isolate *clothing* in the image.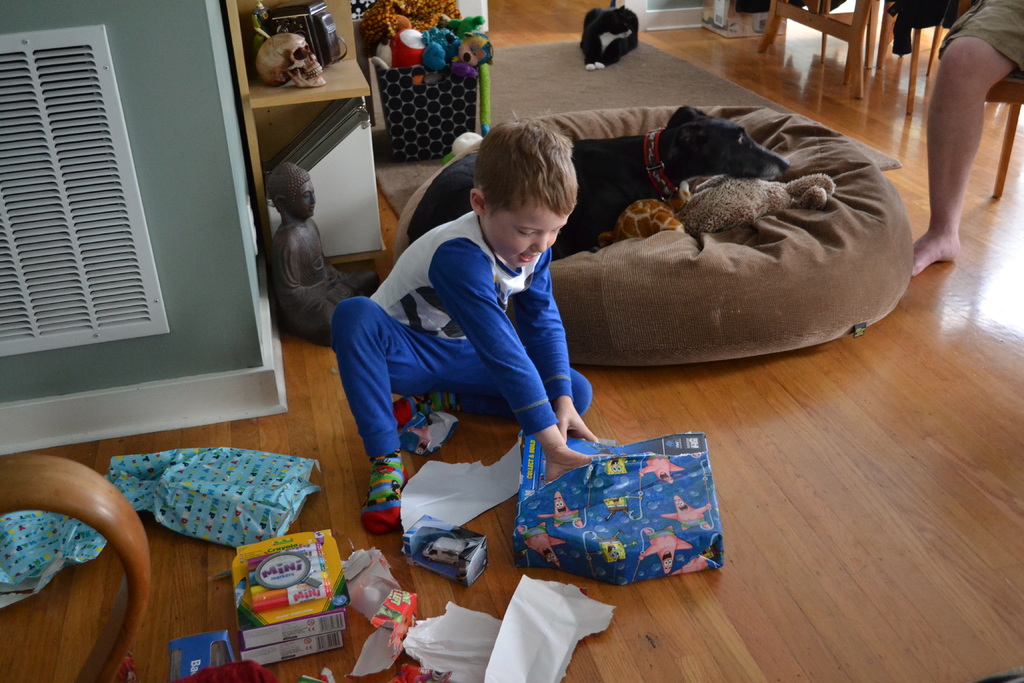
Isolated region: box(336, 163, 630, 516).
